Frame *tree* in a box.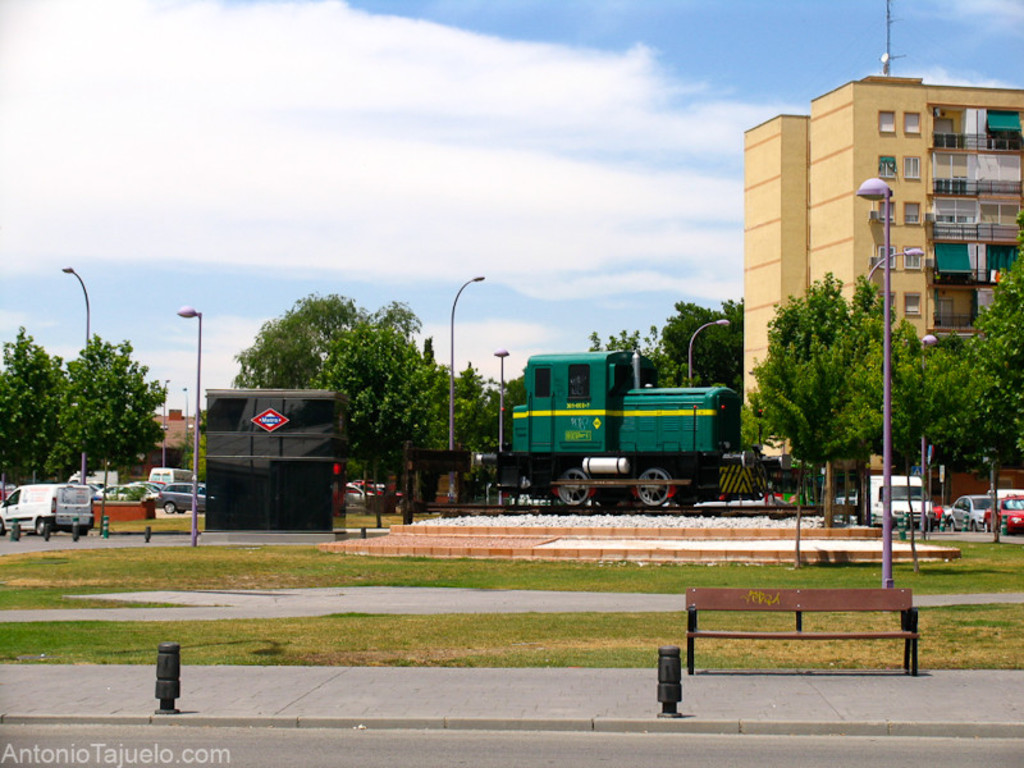
(666, 298, 751, 390).
